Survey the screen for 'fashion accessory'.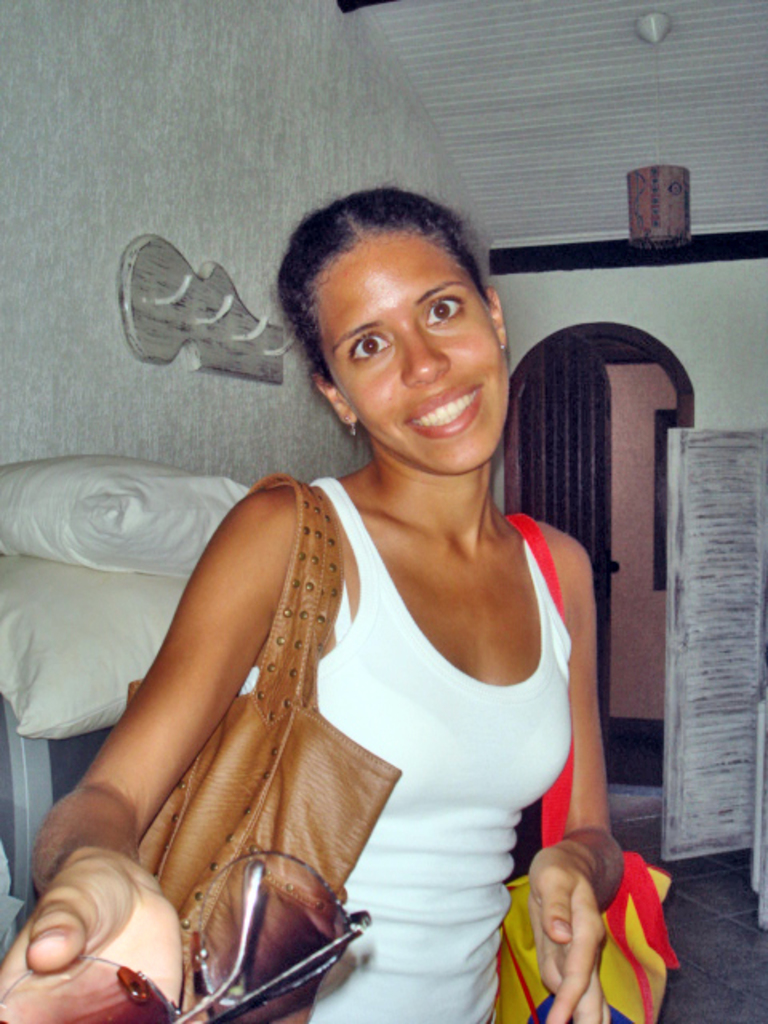
Survey found: region(0, 846, 376, 1022).
